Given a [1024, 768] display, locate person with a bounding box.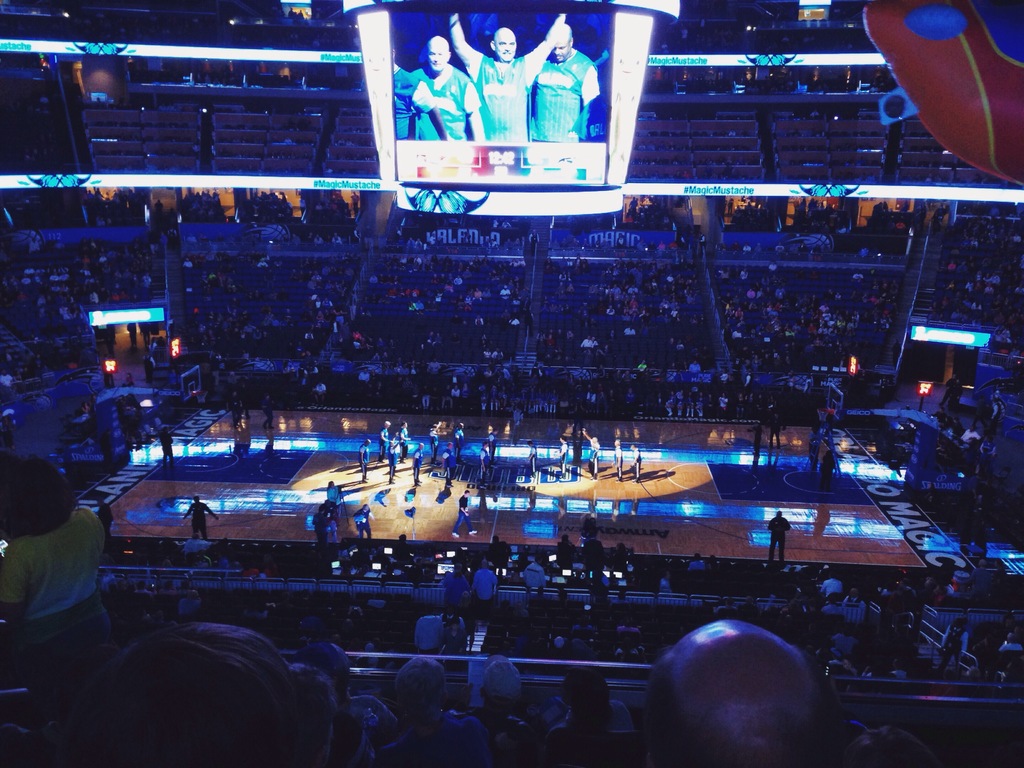
Located: crop(822, 594, 847, 618).
